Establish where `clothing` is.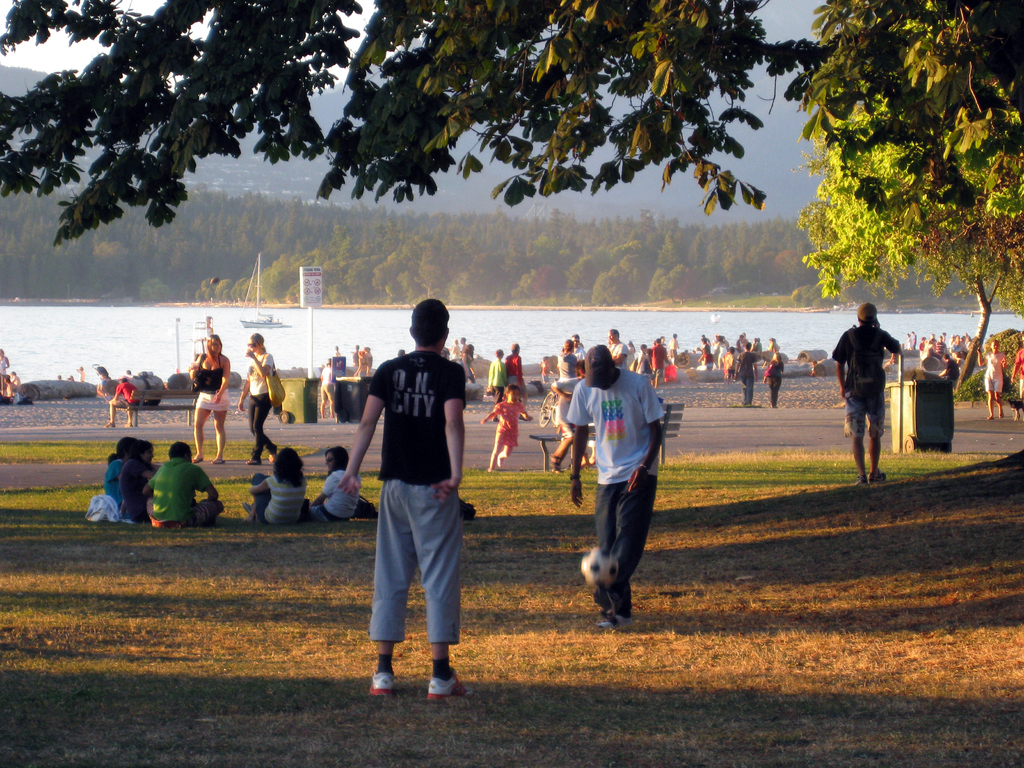
Established at (561, 365, 667, 613).
